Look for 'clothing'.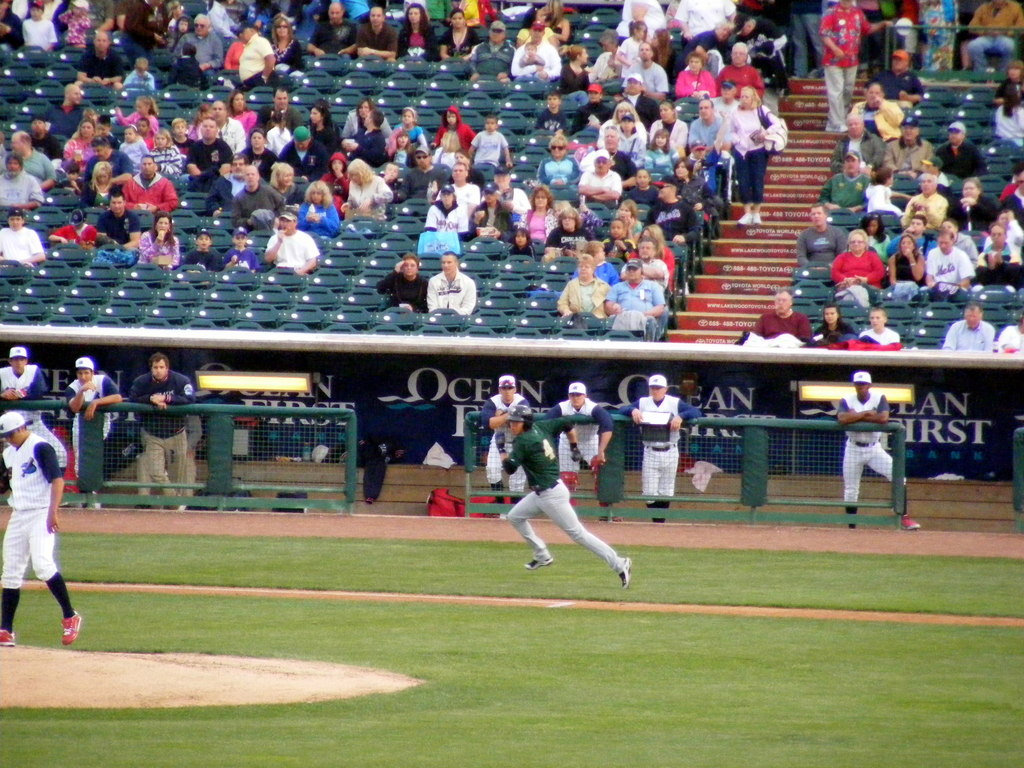
Found: Rect(57, 137, 92, 172).
